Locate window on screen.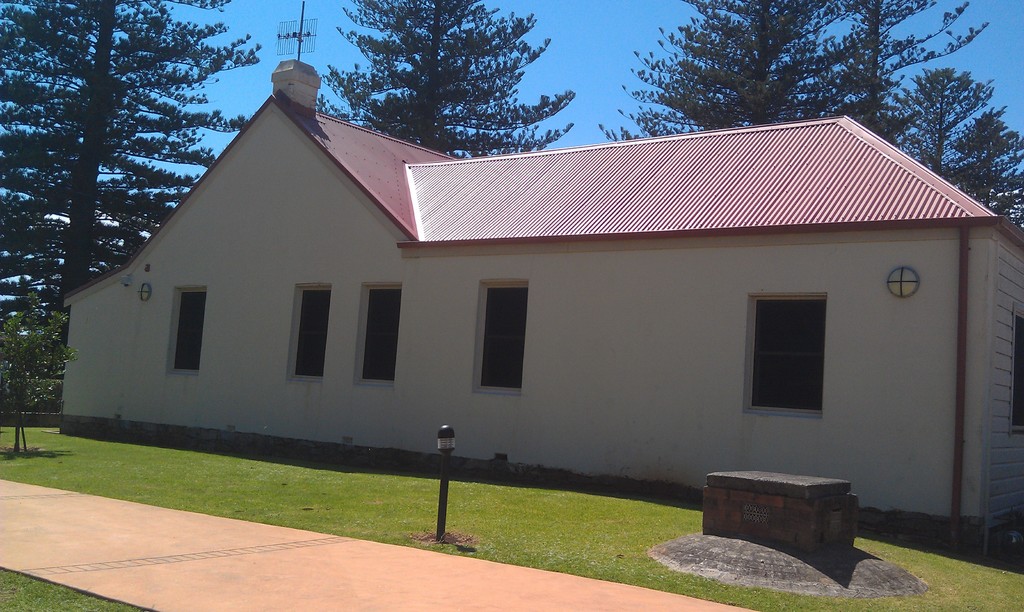
On screen at BBox(483, 283, 529, 396).
